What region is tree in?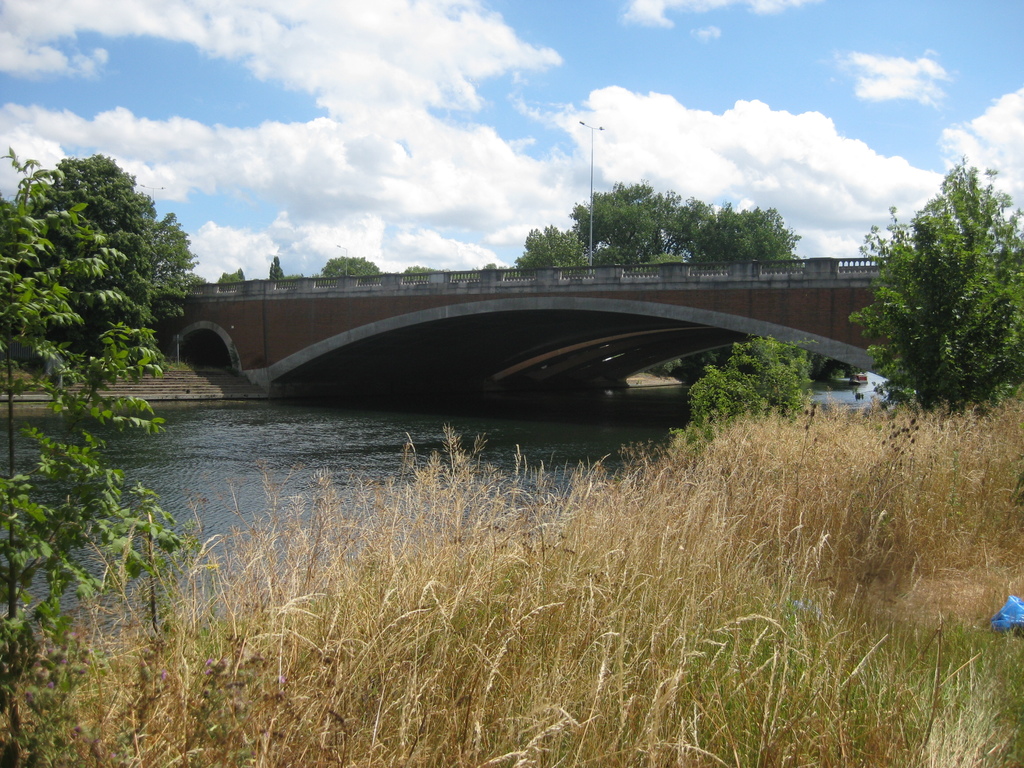
[left=509, top=178, right=816, bottom=268].
